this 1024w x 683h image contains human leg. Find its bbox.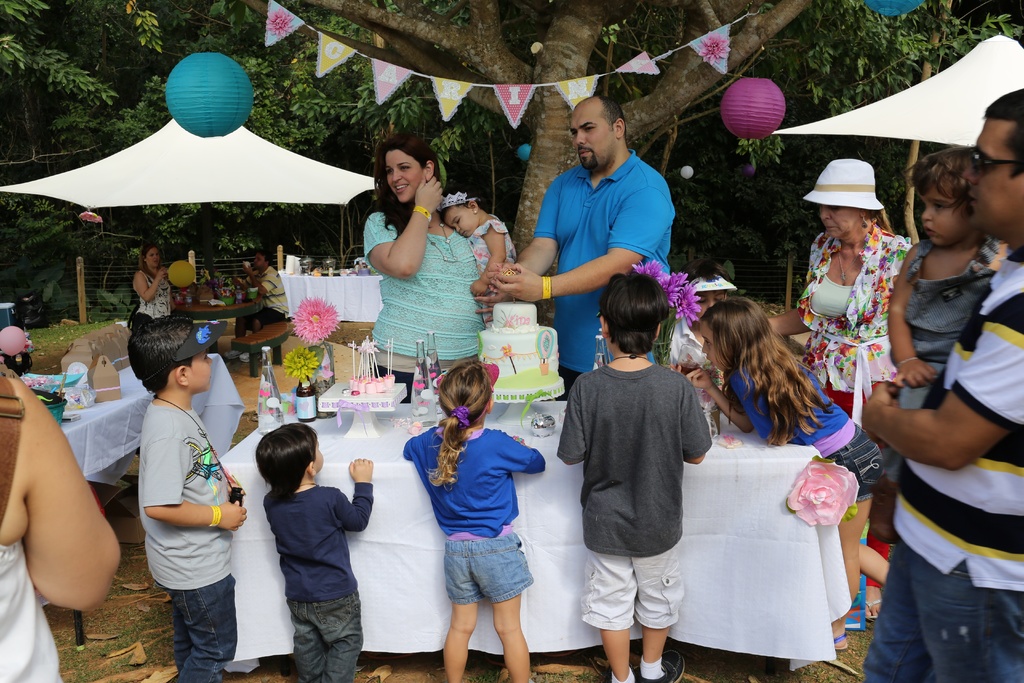
box=[643, 620, 684, 682].
